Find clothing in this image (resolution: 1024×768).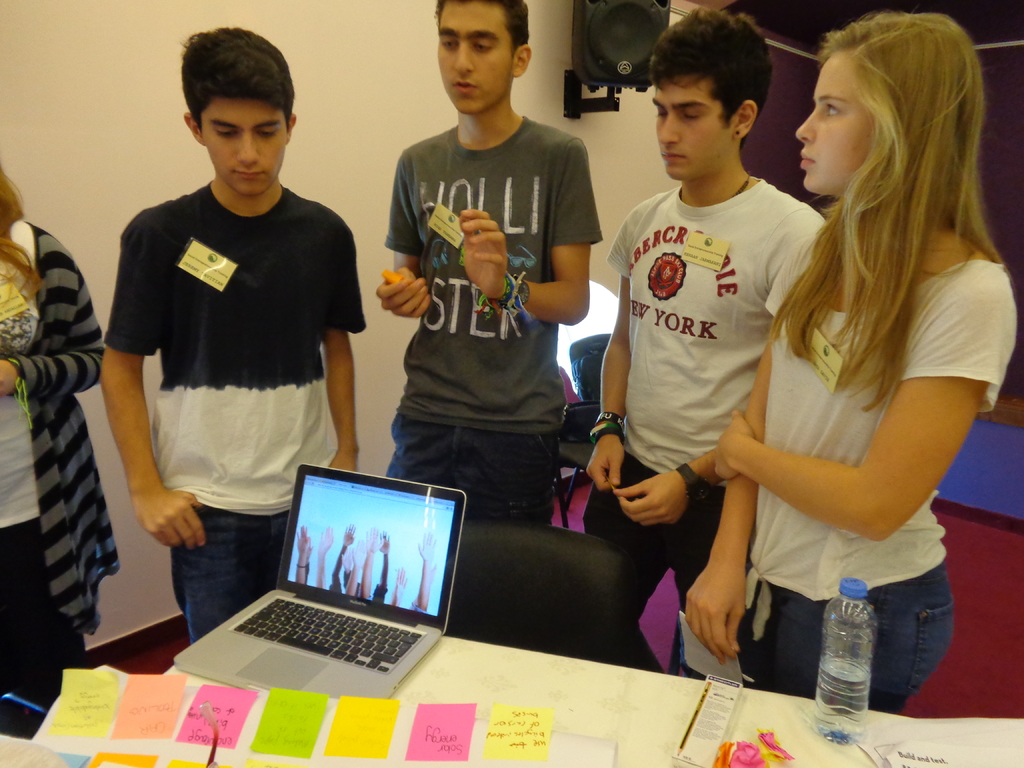
(742,259,1016,718).
